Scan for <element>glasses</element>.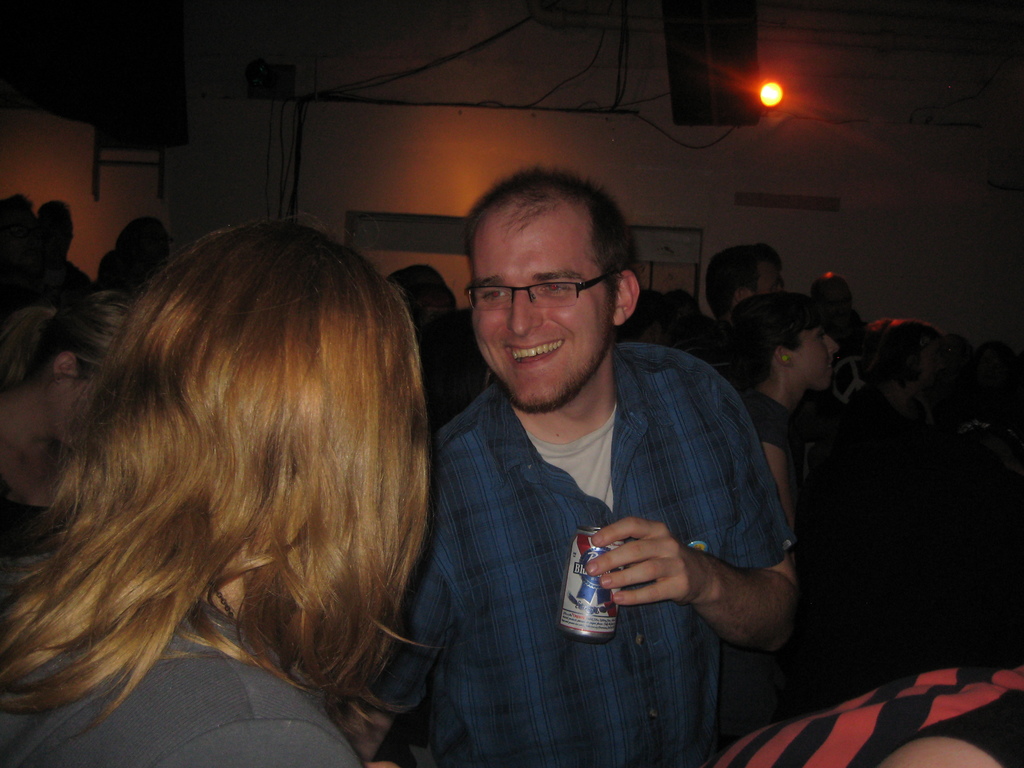
Scan result: box=[458, 268, 624, 312].
